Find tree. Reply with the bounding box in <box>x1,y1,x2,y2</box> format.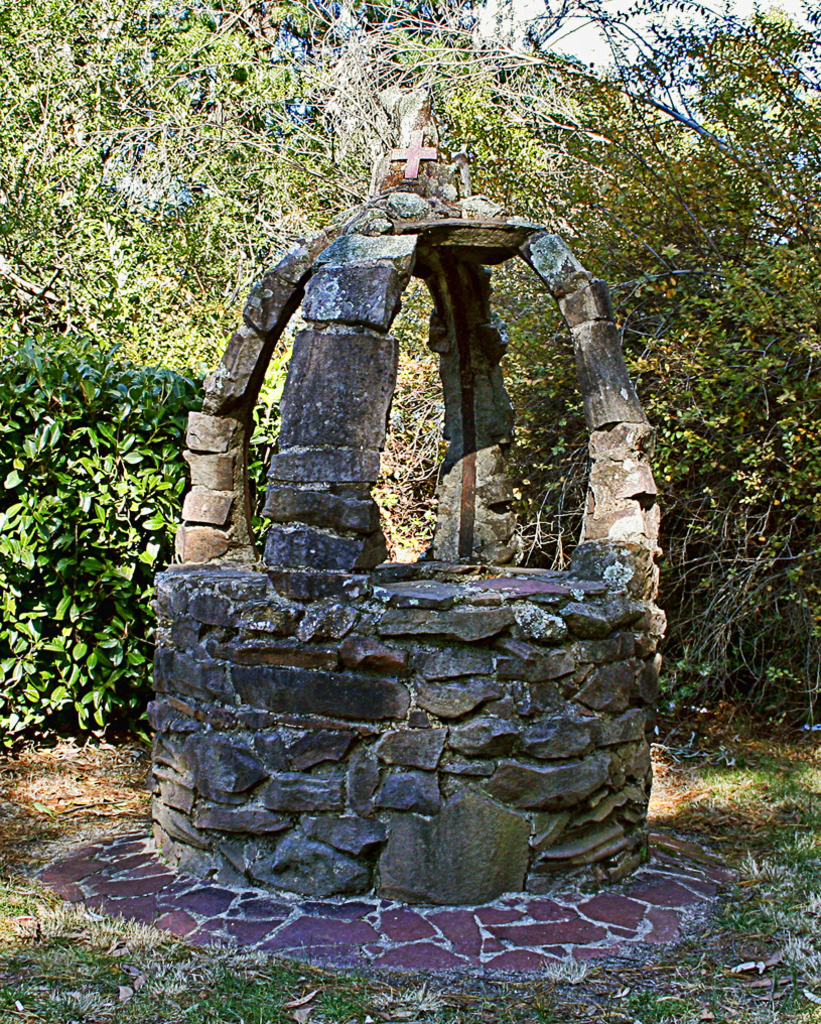
<box>326,0,820,719</box>.
